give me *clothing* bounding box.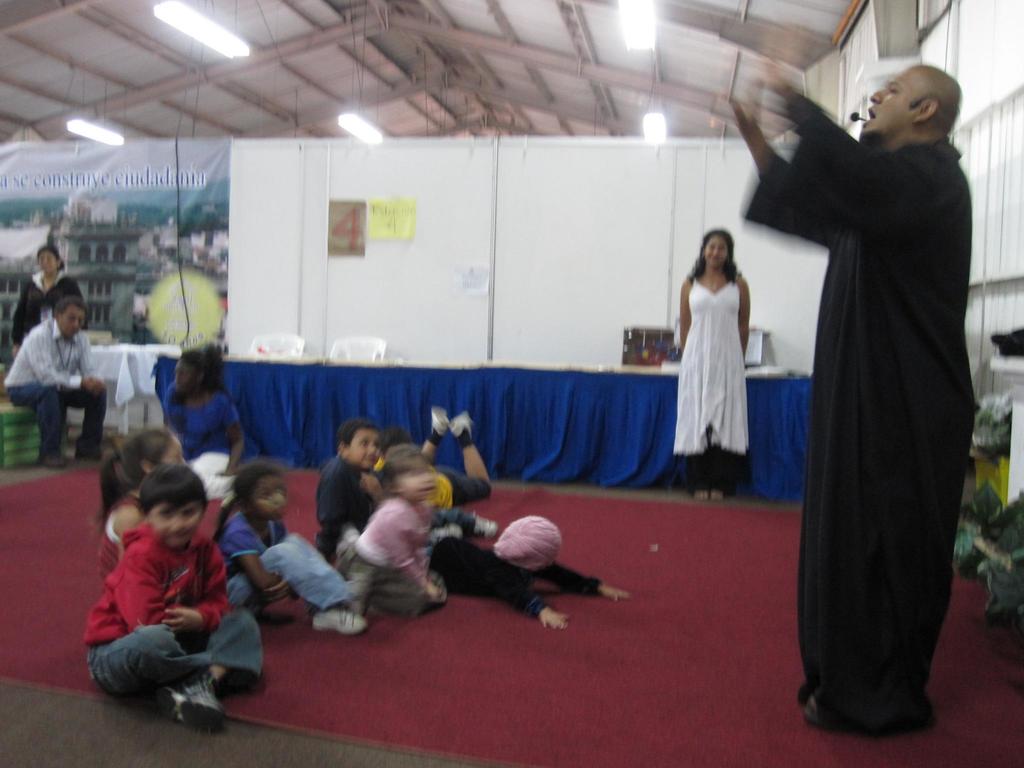
{"left": 338, "top": 488, "right": 444, "bottom": 613}.
